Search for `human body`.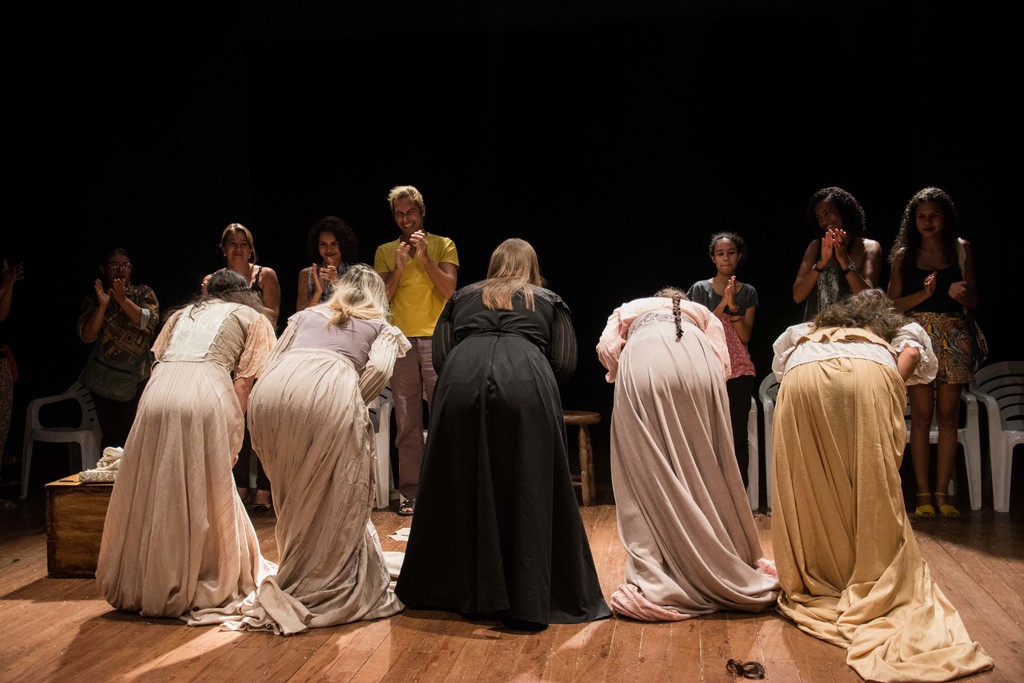
Found at [296,215,349,306].
